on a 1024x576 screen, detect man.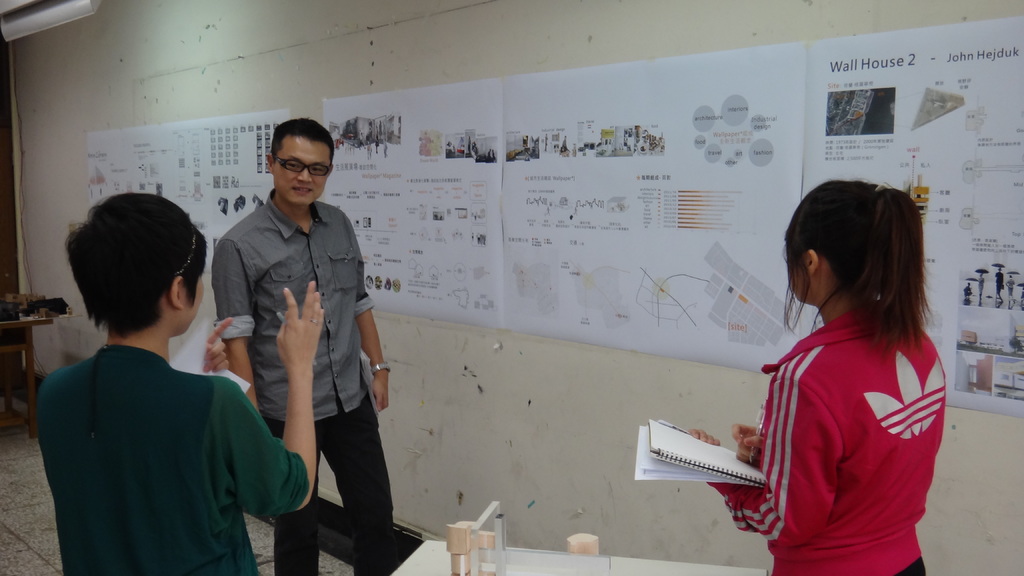
204 116 381 562.
